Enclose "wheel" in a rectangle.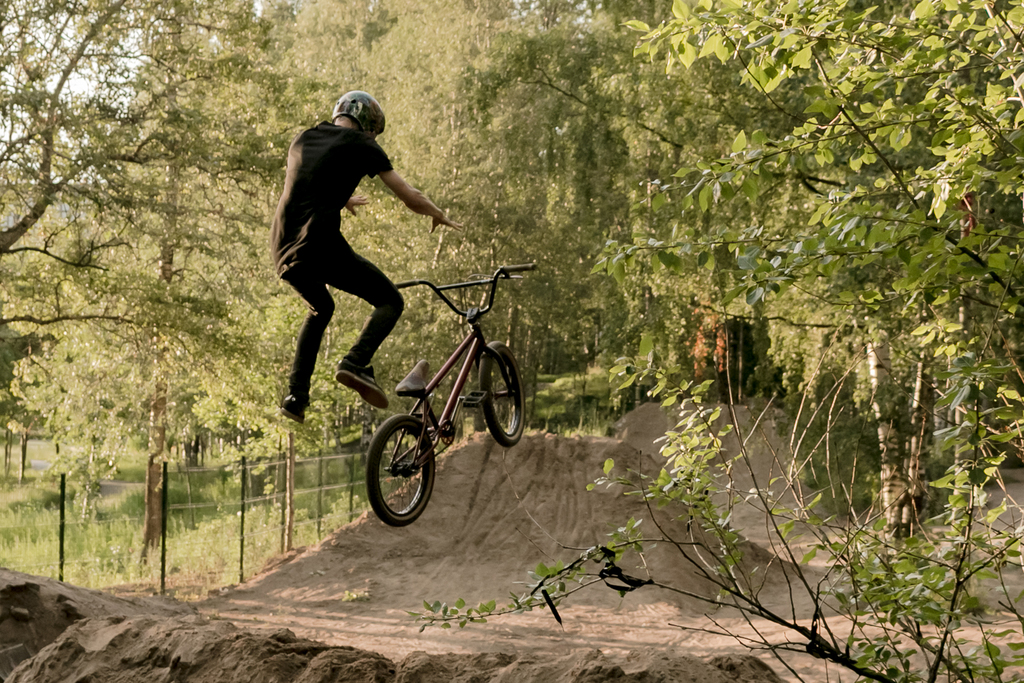
detection(362, 415, 436, 523).
